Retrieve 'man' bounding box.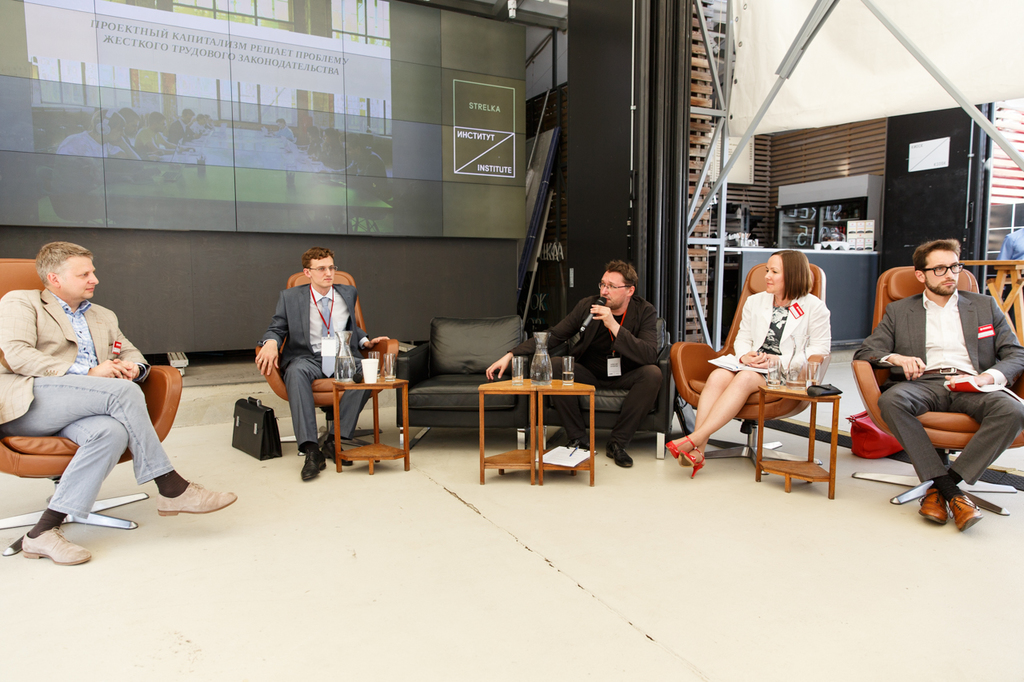
Bounding box: detection(658, 241, 832, 482).
